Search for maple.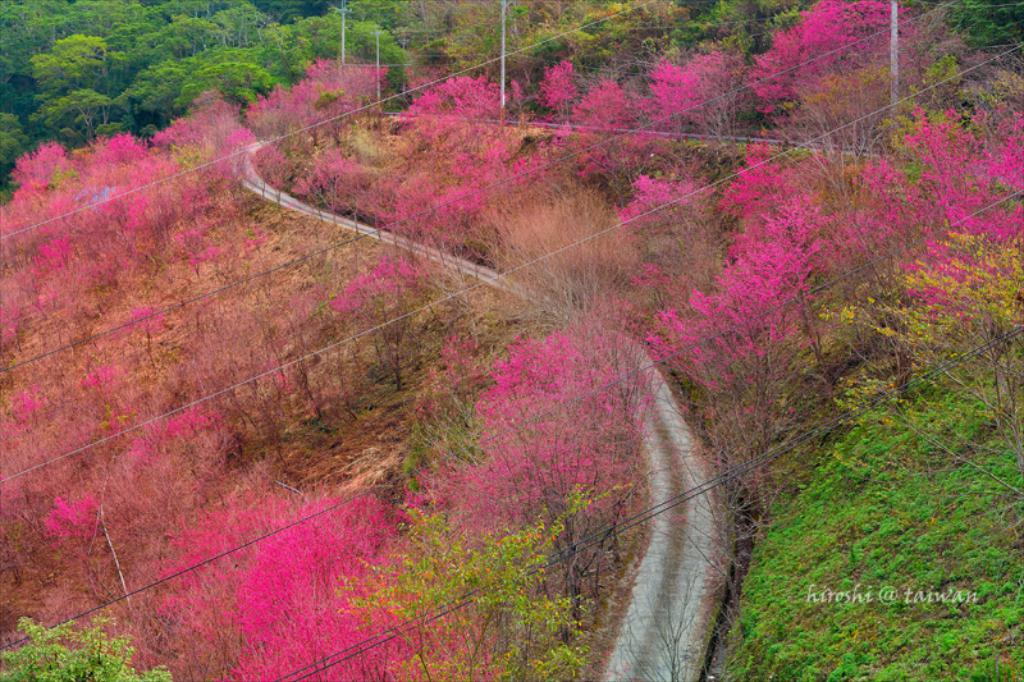
Found at <region>513, 312, 654, 621</region>.
